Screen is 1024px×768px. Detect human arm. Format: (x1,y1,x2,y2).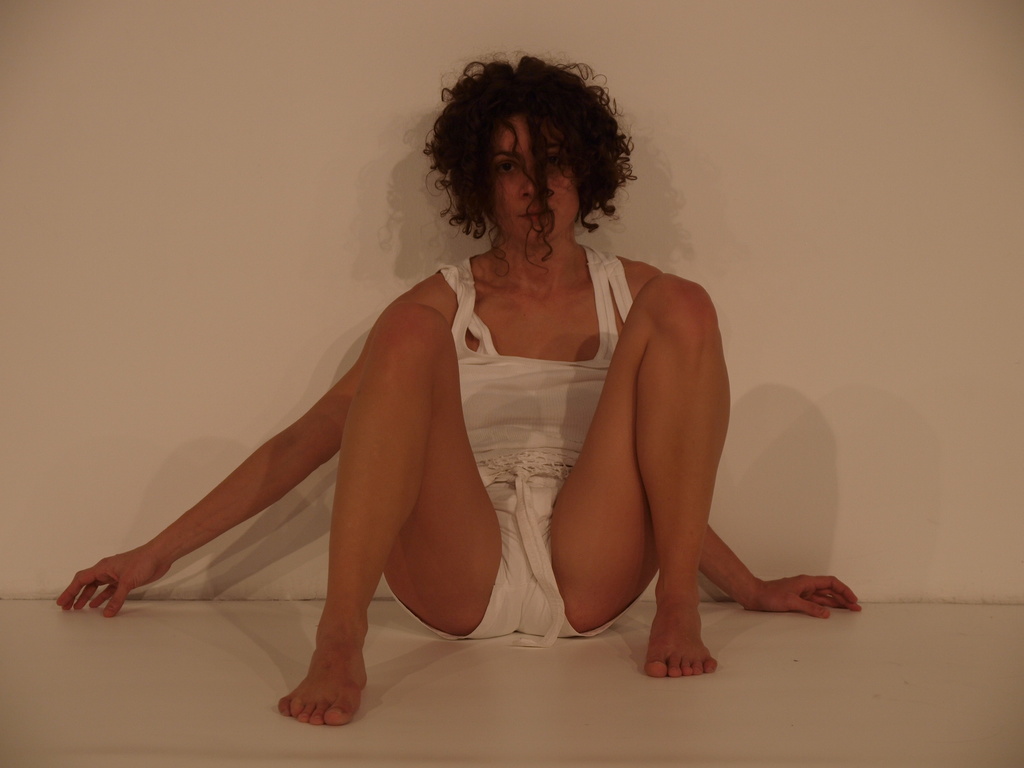
(52,275,441,617).
